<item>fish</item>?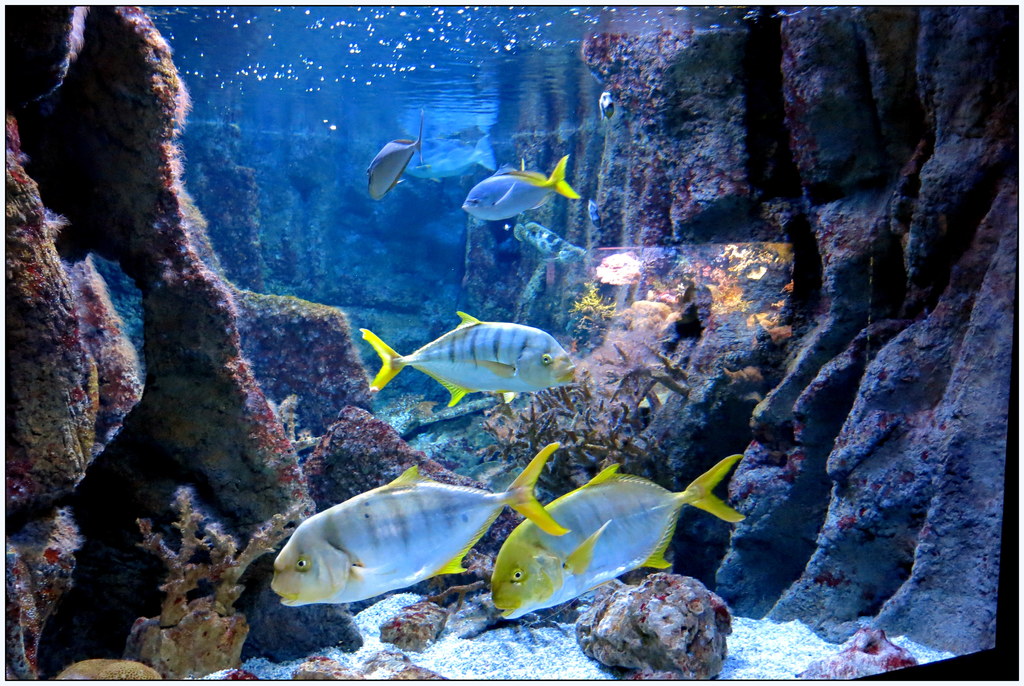
pyautogui.locateOnScreen(358, 313, 579, 422)
